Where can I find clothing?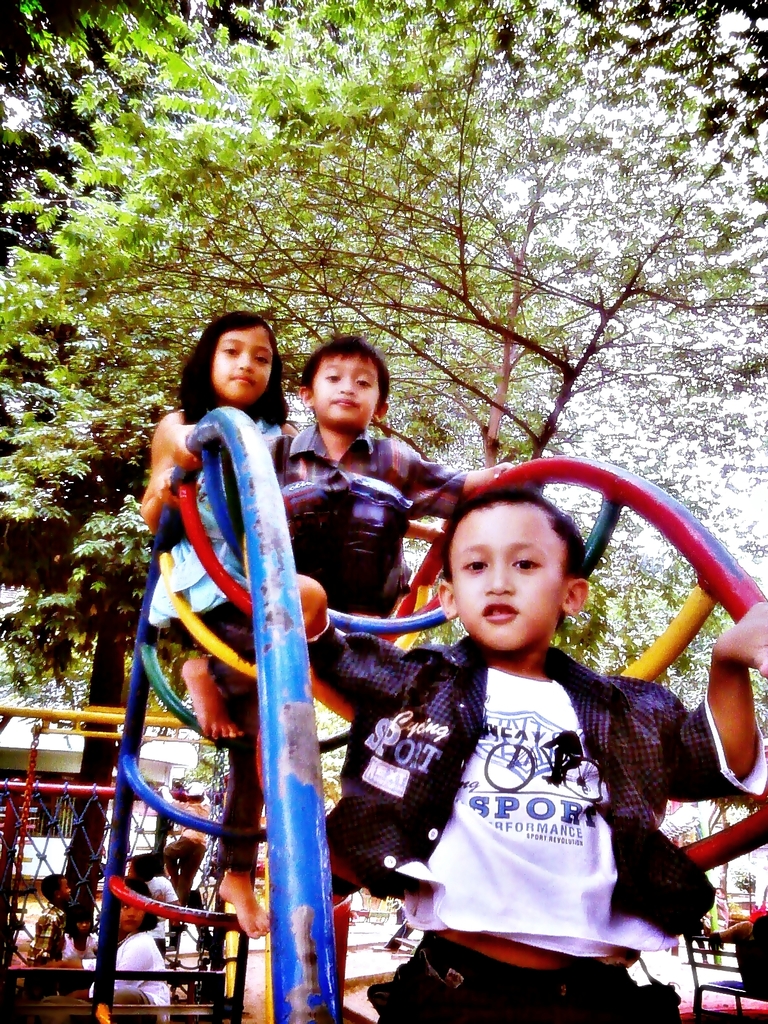
You can find it at <box>143,417,282,659</box>.
